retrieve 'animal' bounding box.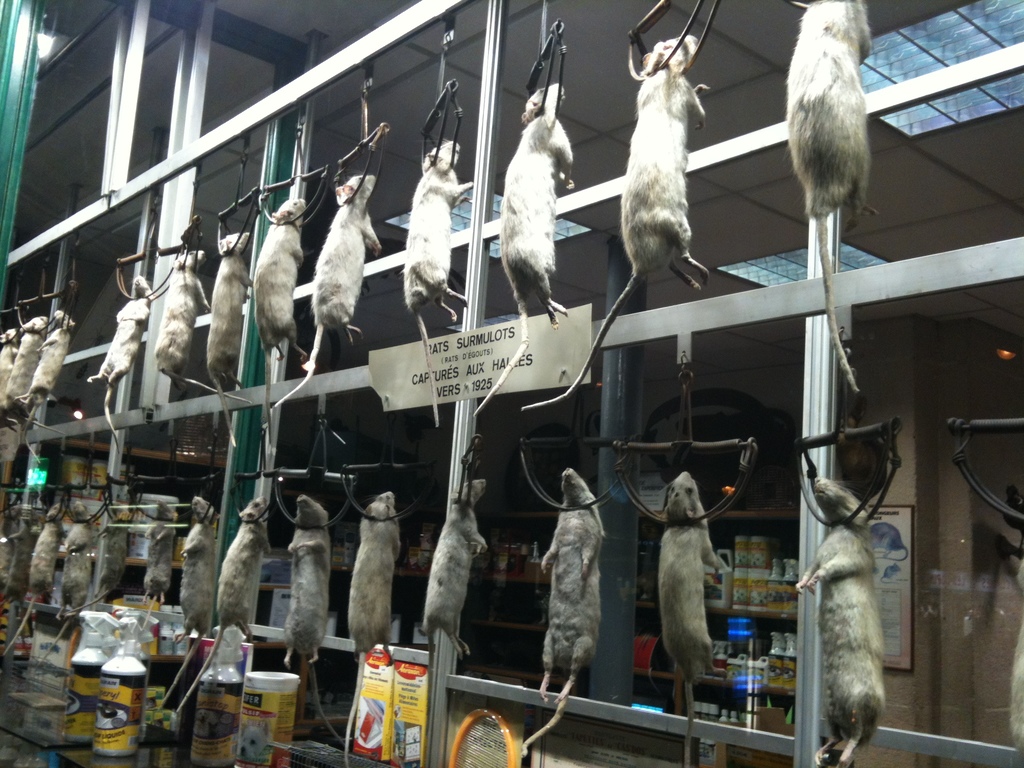
Bounding box: (x1=36, y1=499, x2=91, y2=662).
